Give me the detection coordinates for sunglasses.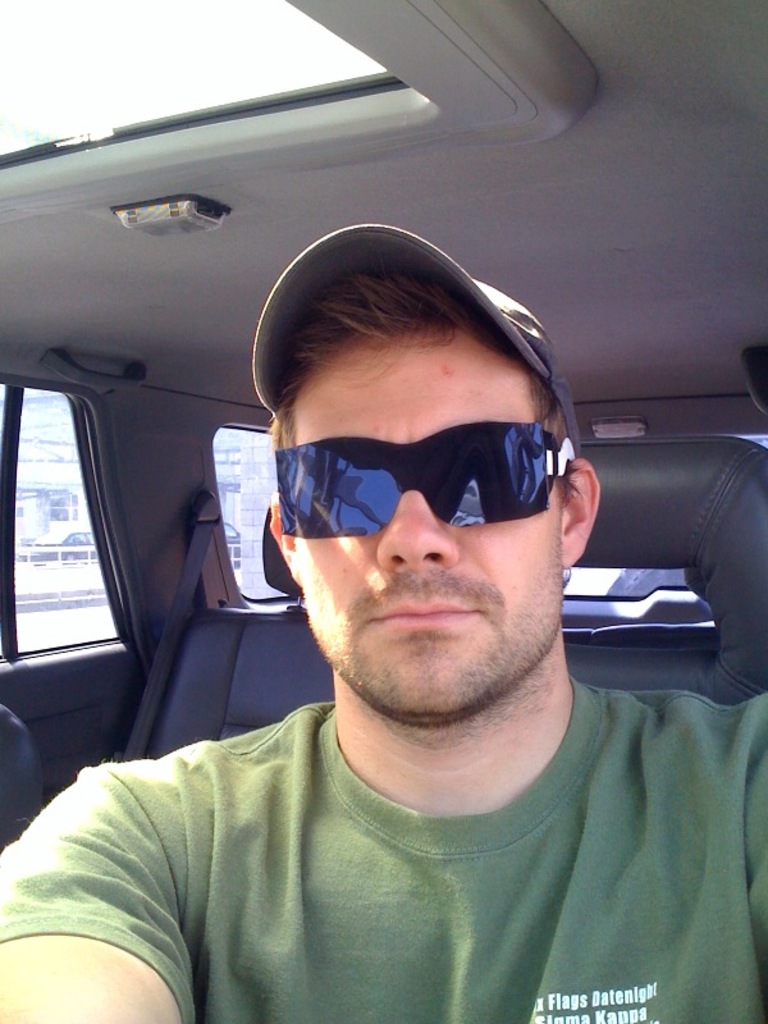
271:421:573:540.
